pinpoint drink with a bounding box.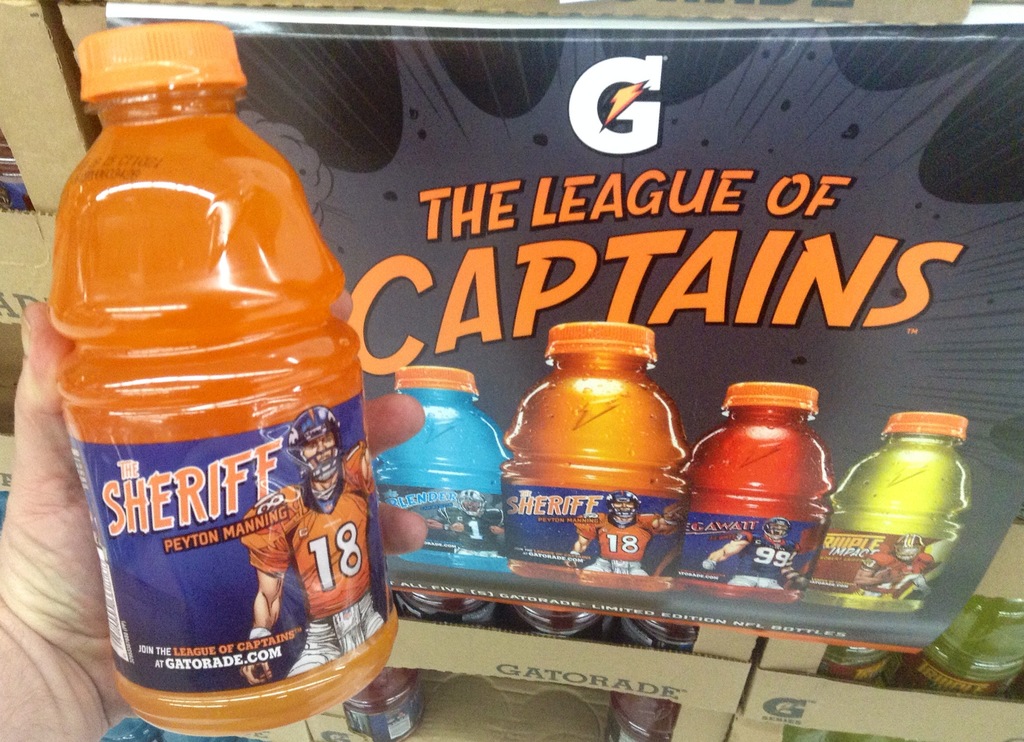
x1=889 y1=588 x2=1023 y2=690.
